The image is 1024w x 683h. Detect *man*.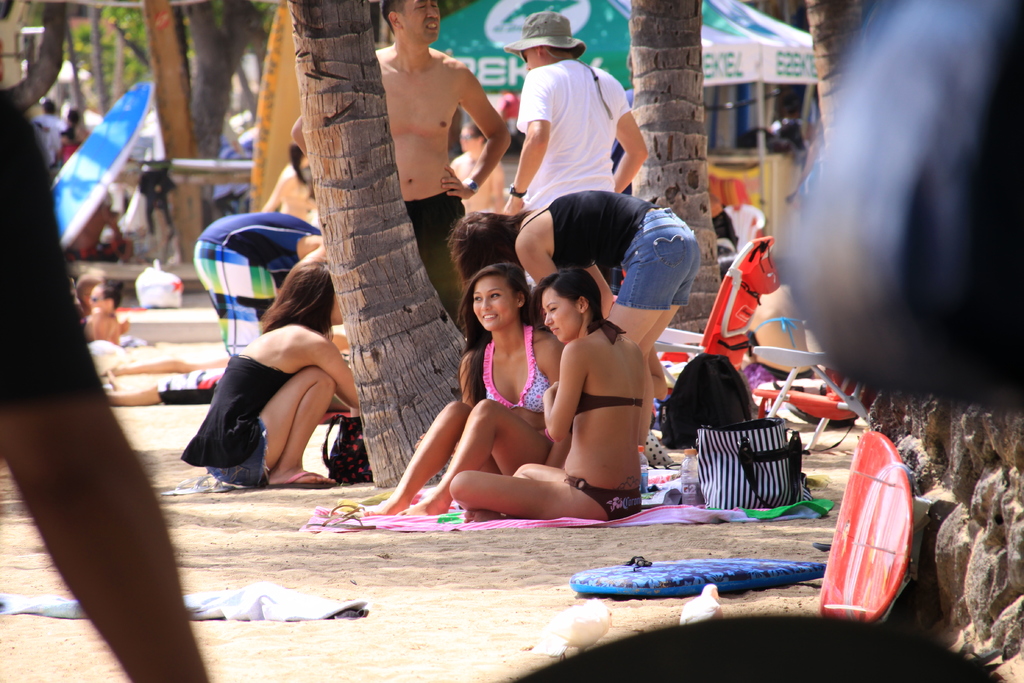
Detection: (490, 10, 649, 285).
